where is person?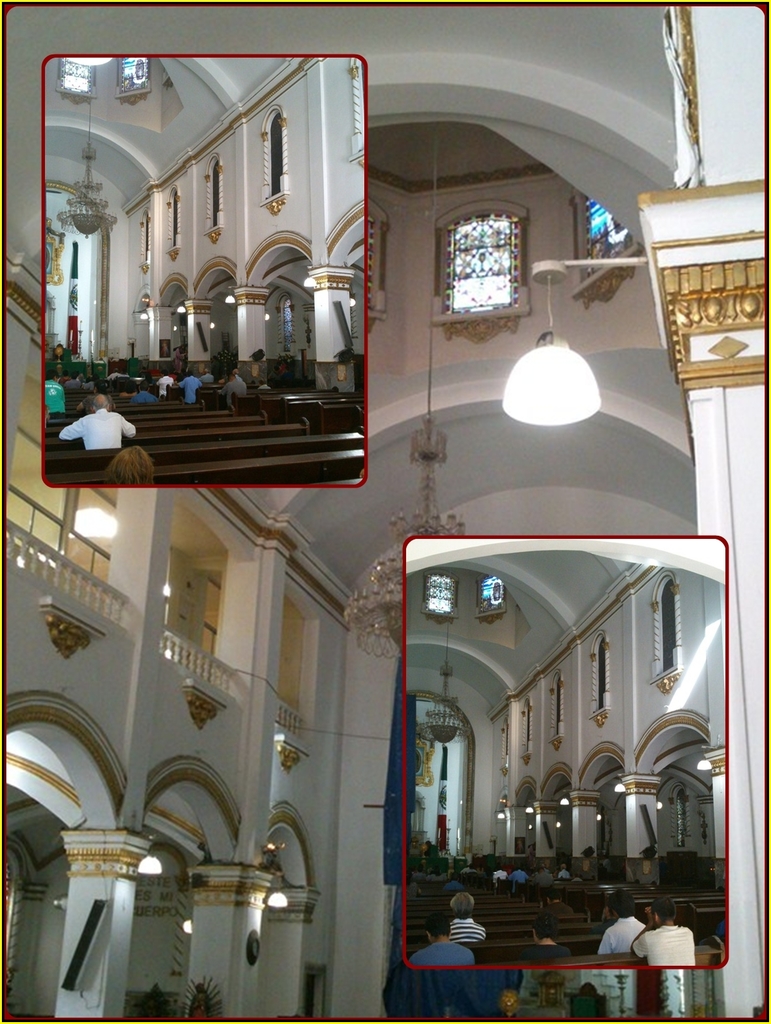
l=530, t=867, r=555, b=893.
